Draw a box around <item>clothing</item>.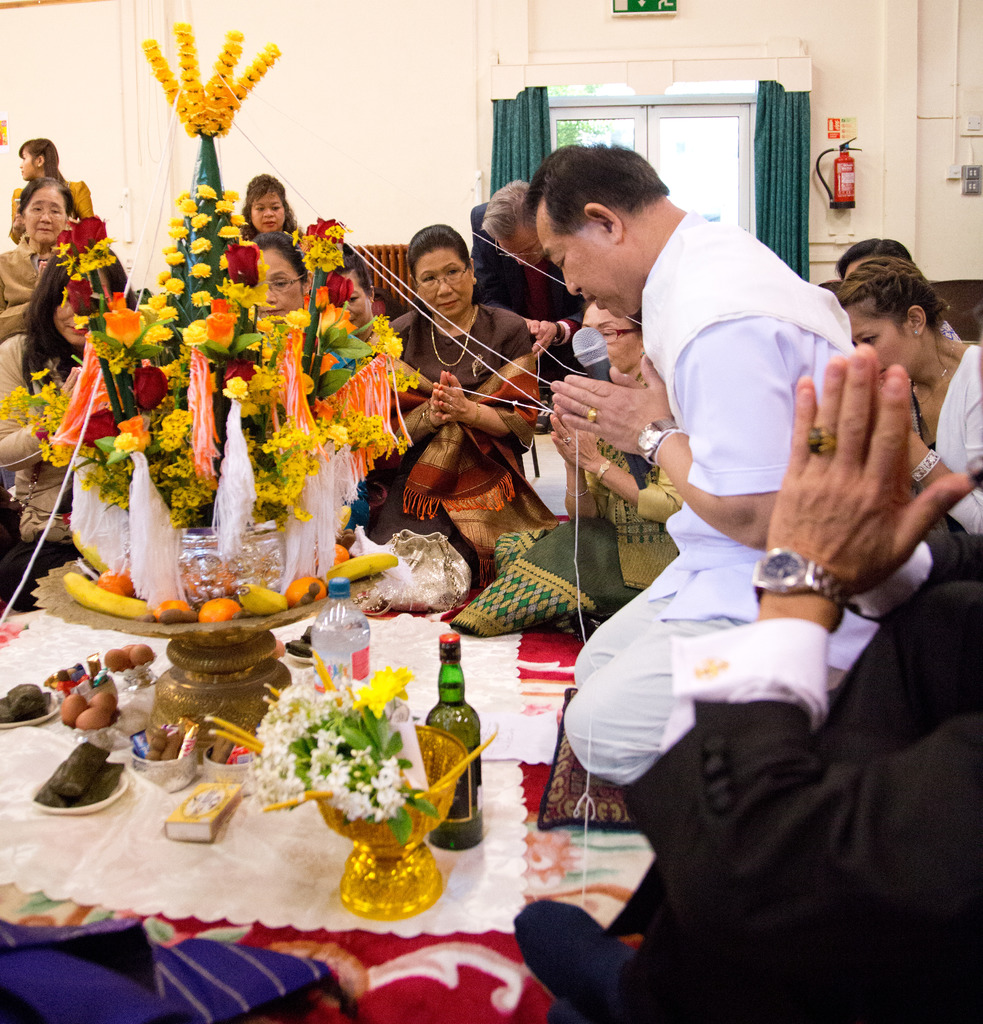
x1=557, y1=182, x2=879, y2=834.
